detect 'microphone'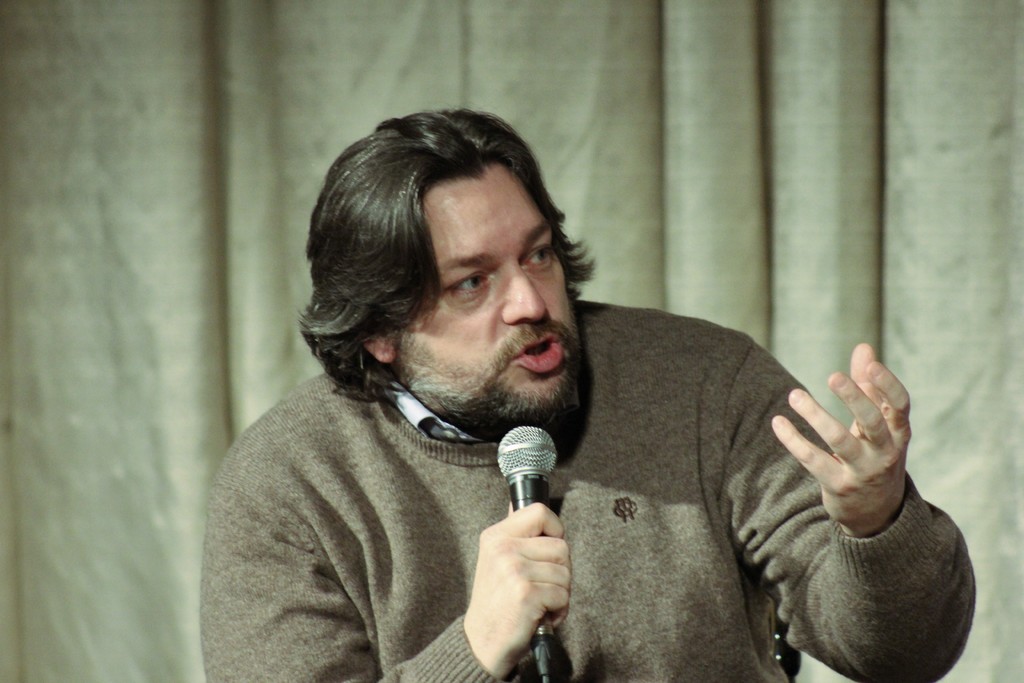
496, 425, 557, 682
